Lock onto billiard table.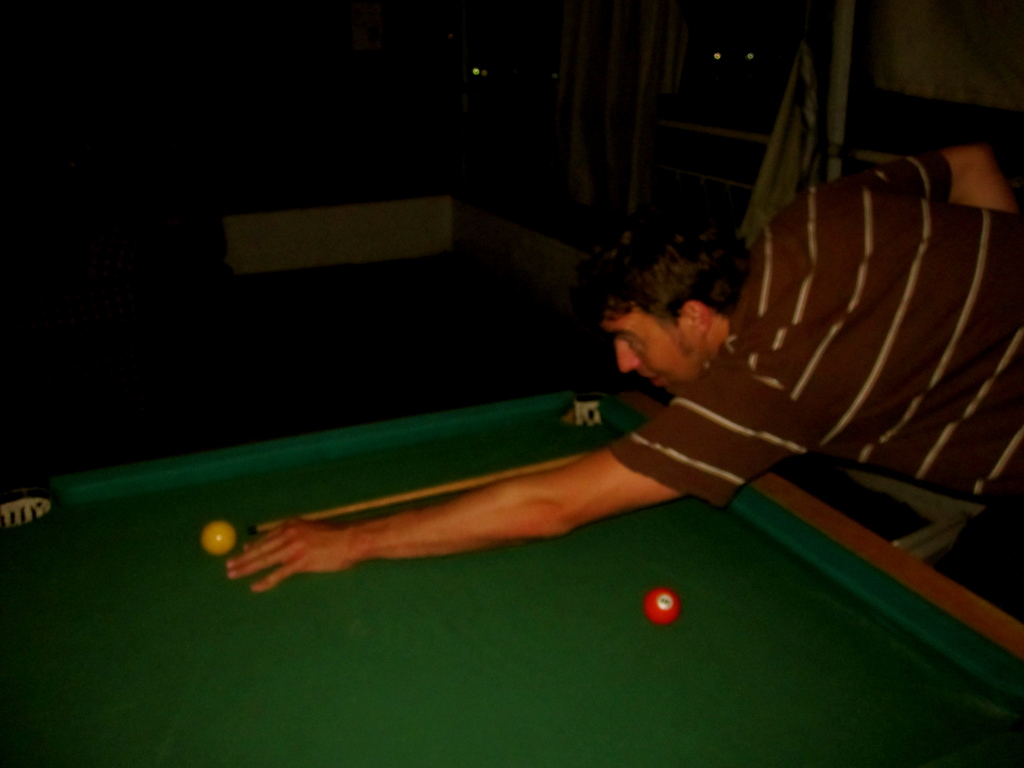
Locked: <region>0, 383, 1023, 767</region>.
